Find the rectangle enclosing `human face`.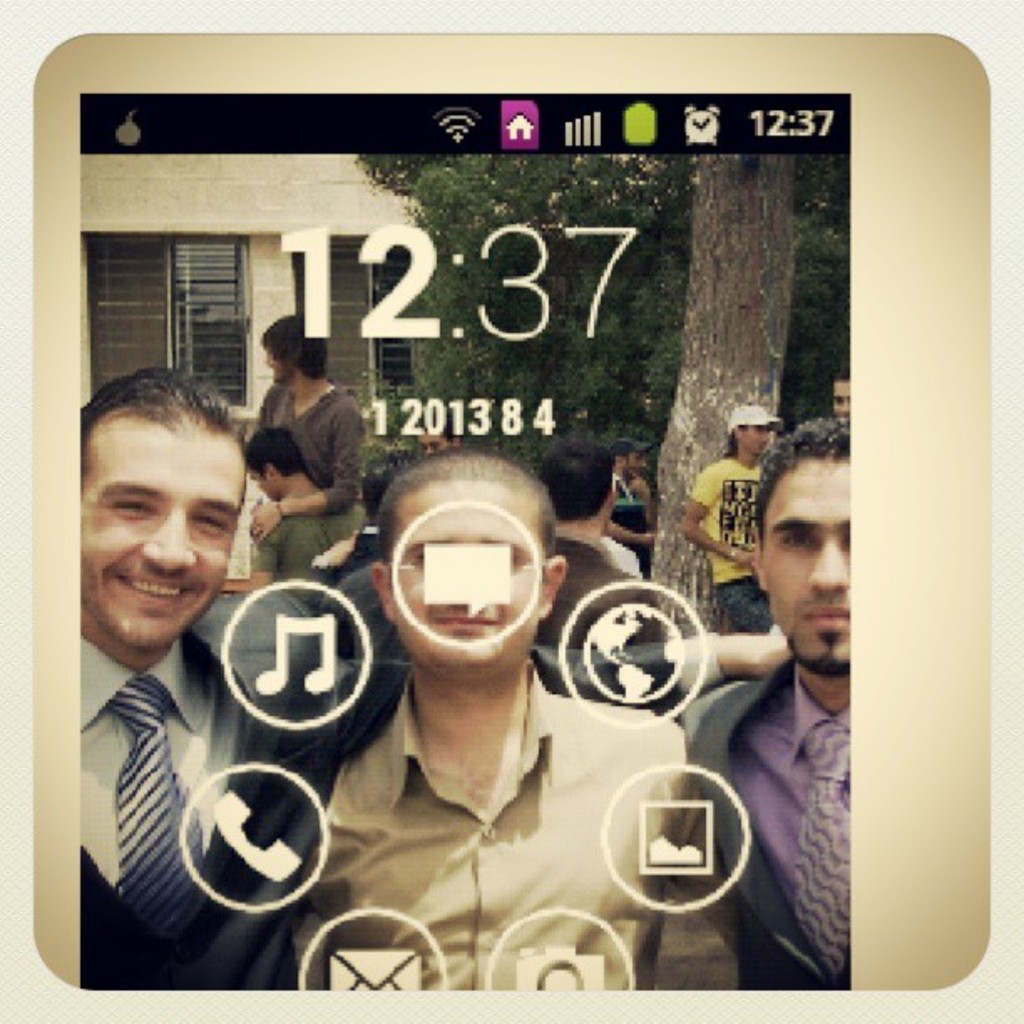
left=621, top=445, right=653, bottom=479.
